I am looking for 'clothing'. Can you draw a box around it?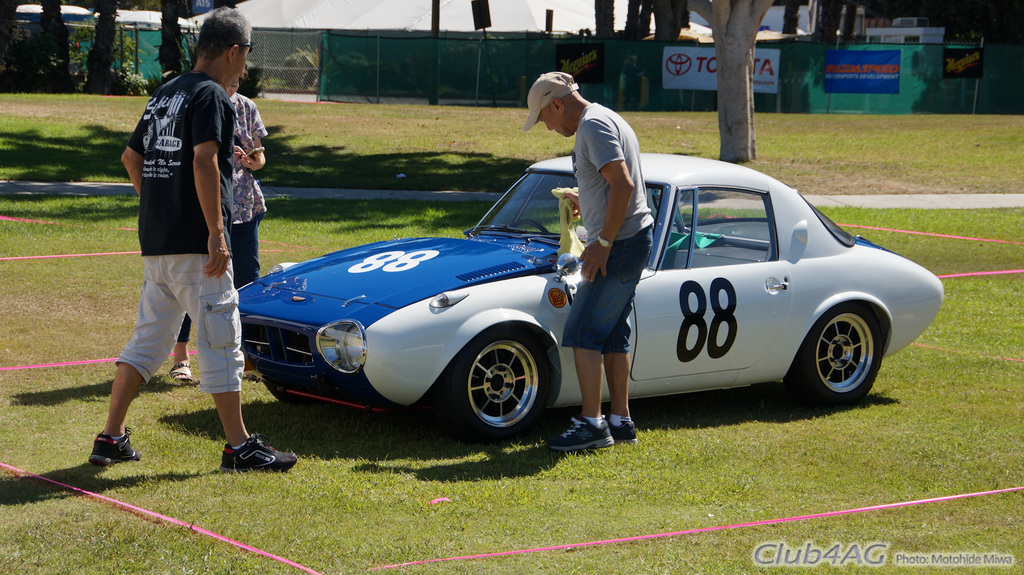
Sure, the bounding box is 566, 93, 649, 352.
